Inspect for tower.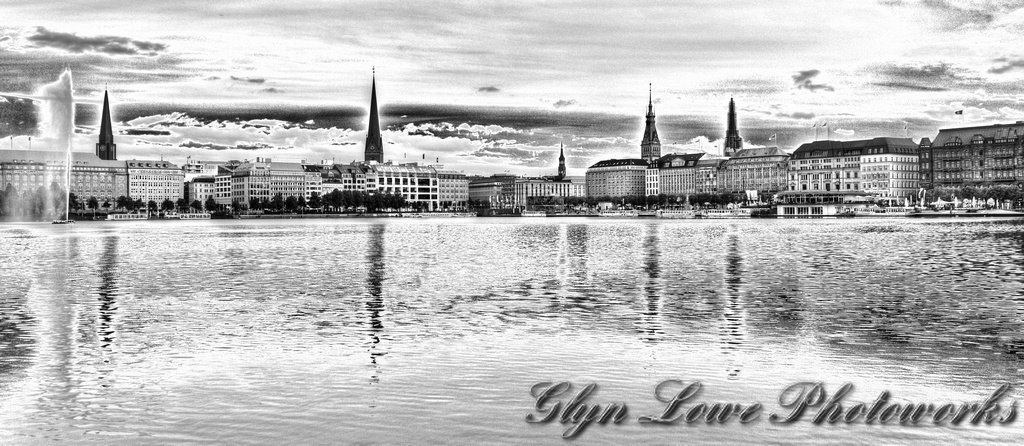
Inspection: bbox=[724, 99, 744, 154].
